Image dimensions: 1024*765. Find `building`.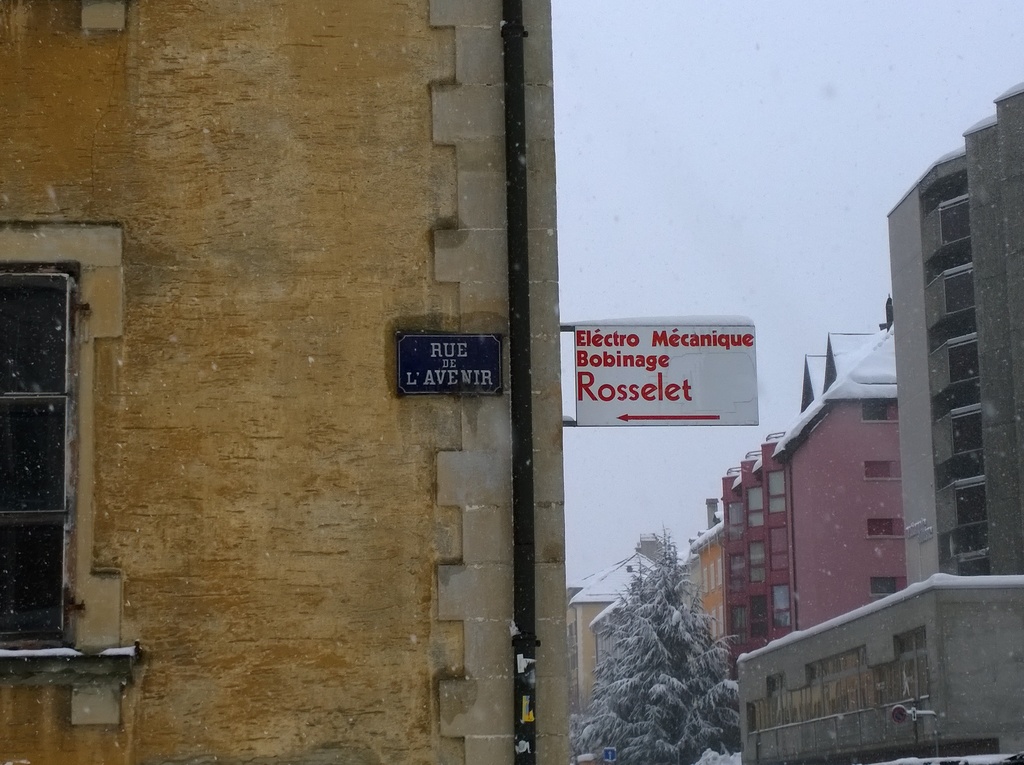
(left=0, top=0, right=574, bottom=764).
